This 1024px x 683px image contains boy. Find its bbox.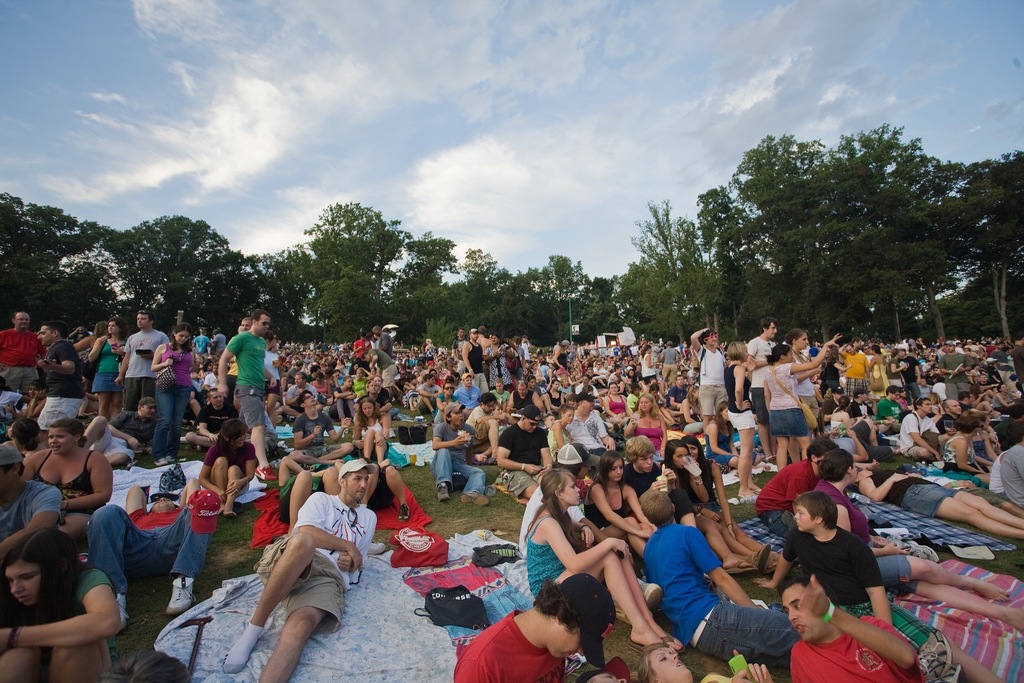
[749, 313, 778, 458].
